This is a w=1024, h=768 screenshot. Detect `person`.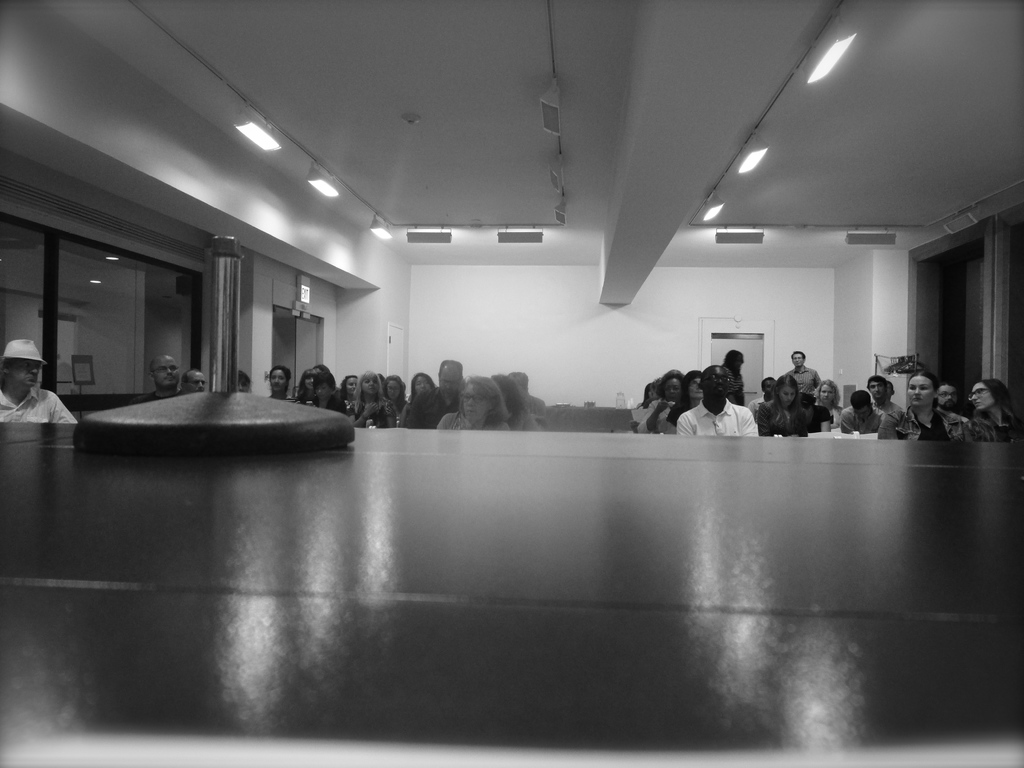
0,338,80,422.
